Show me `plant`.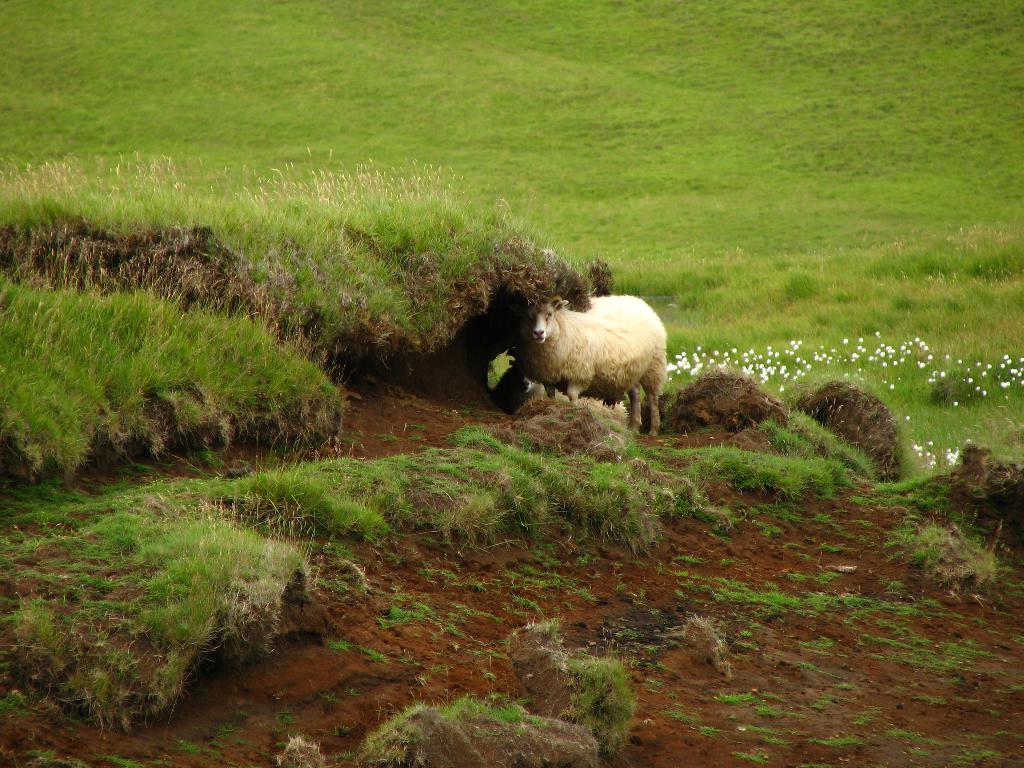
`plant` is here: 179,741,200,756.
